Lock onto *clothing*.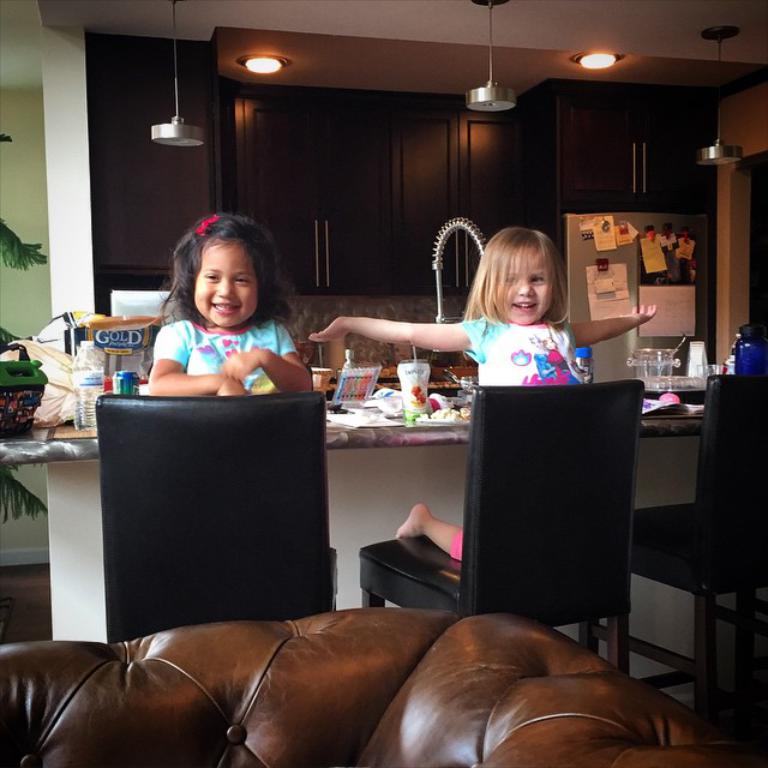
Locked: <box>116,318,310,385</box>.
